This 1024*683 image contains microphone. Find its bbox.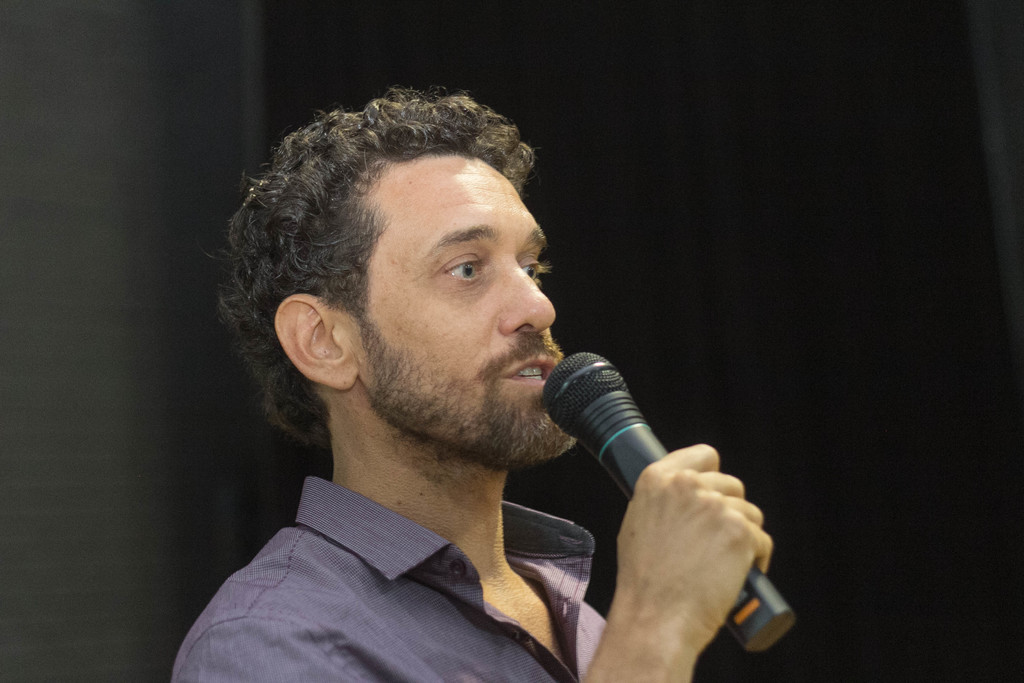
box=[525, 349, 797, 672].
